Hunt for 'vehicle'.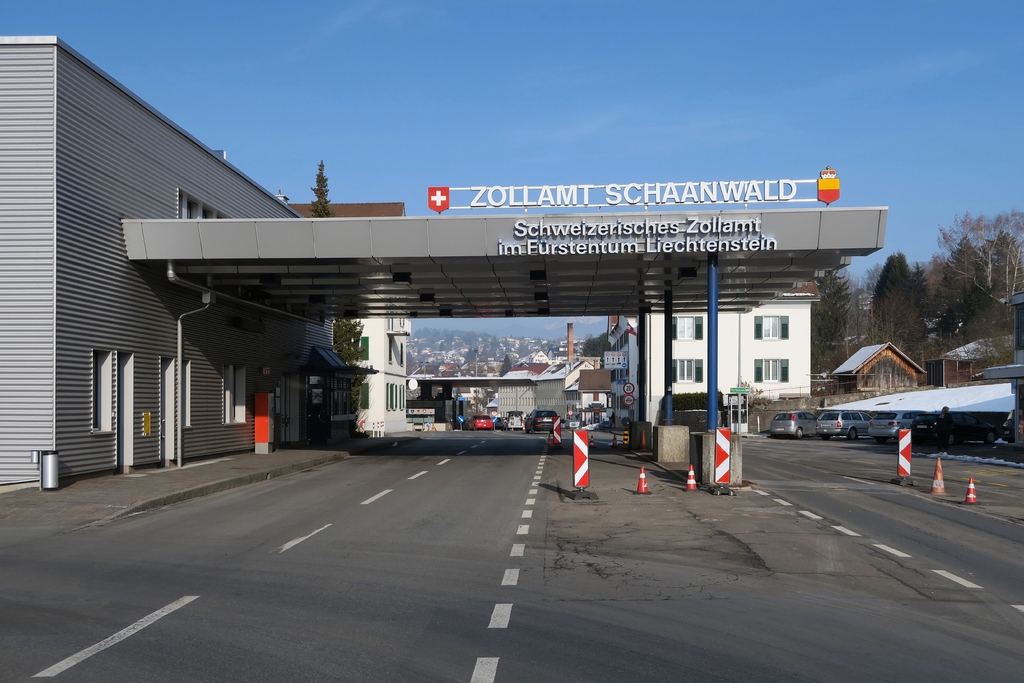
Hunted down at locate(491, 418, 506, 434).
